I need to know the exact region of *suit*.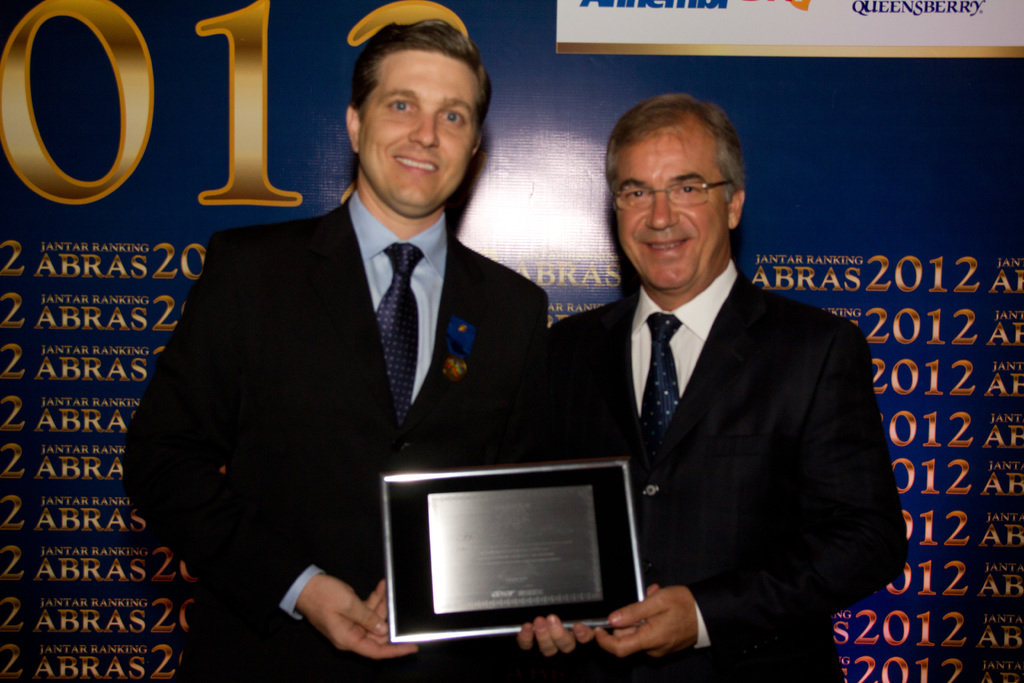
Region: (left=129, top=98, right=509, bottom=617).
